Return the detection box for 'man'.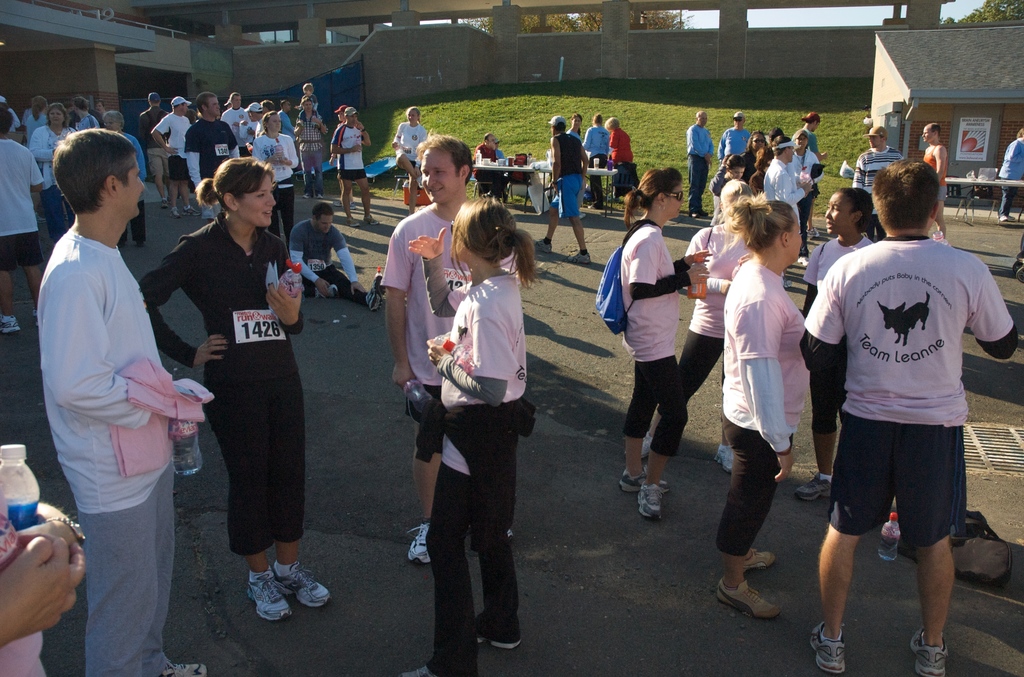
rect(0, 108, 45, 332).
